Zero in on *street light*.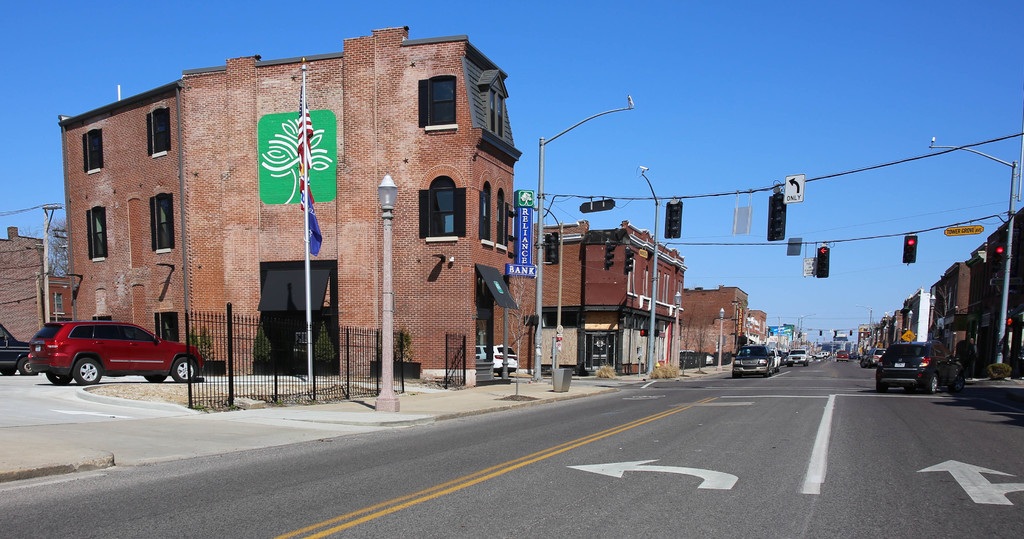
Zeroed in: [left=535, top=90, right=634, bottom=370].
